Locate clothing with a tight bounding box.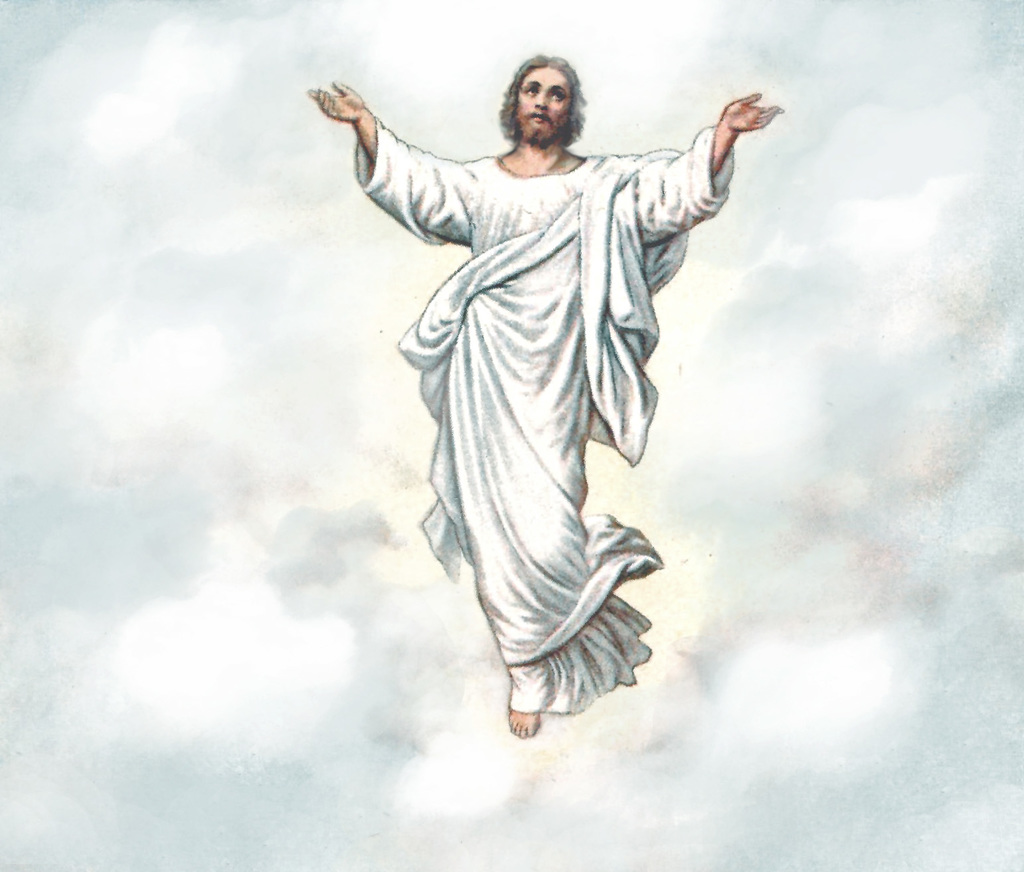
box(334, 124, 746, 712).
